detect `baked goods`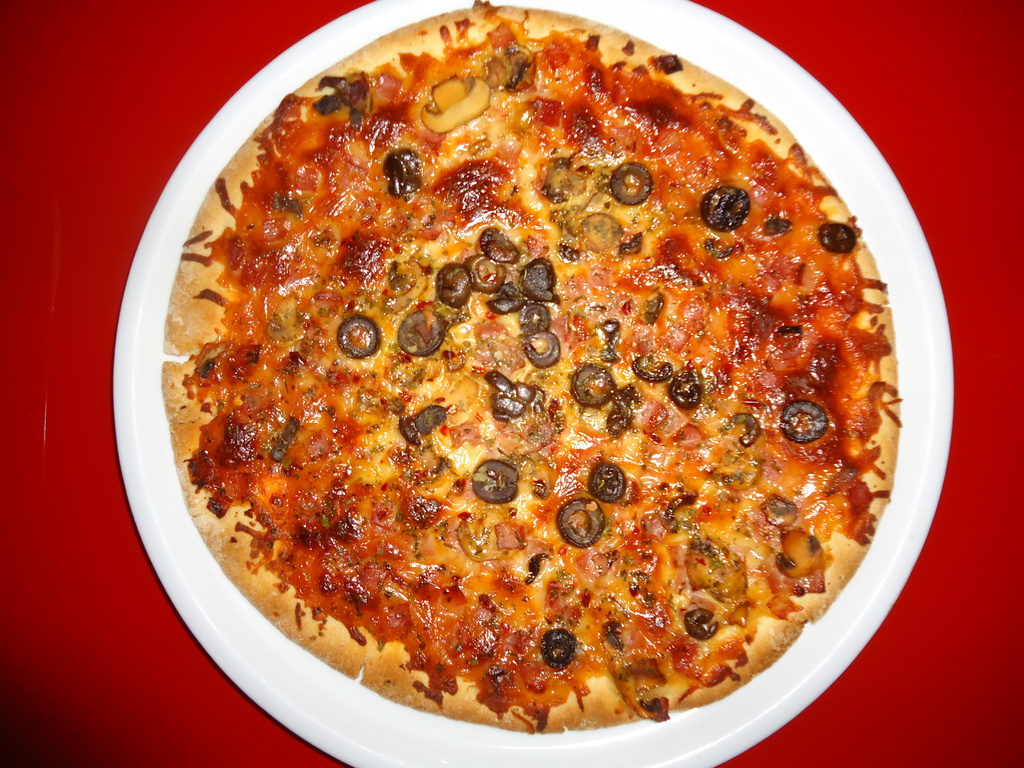
crop(158, 0, 900, 734)
